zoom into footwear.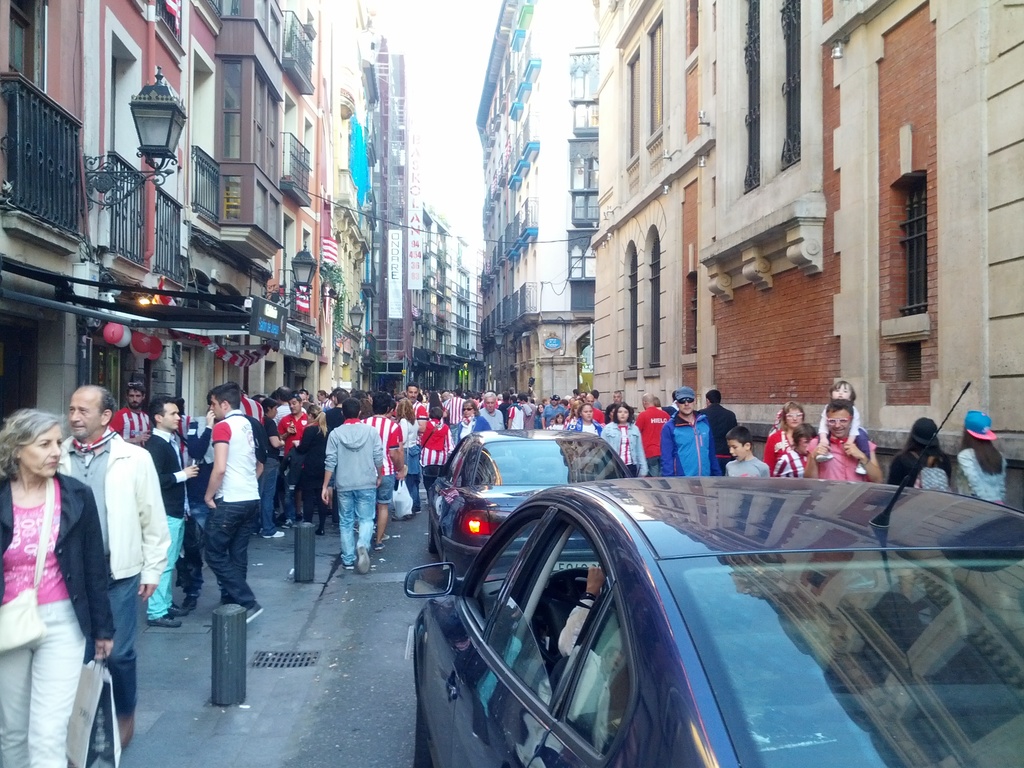
Zoom target: rect(360, 538, 380, 560).
